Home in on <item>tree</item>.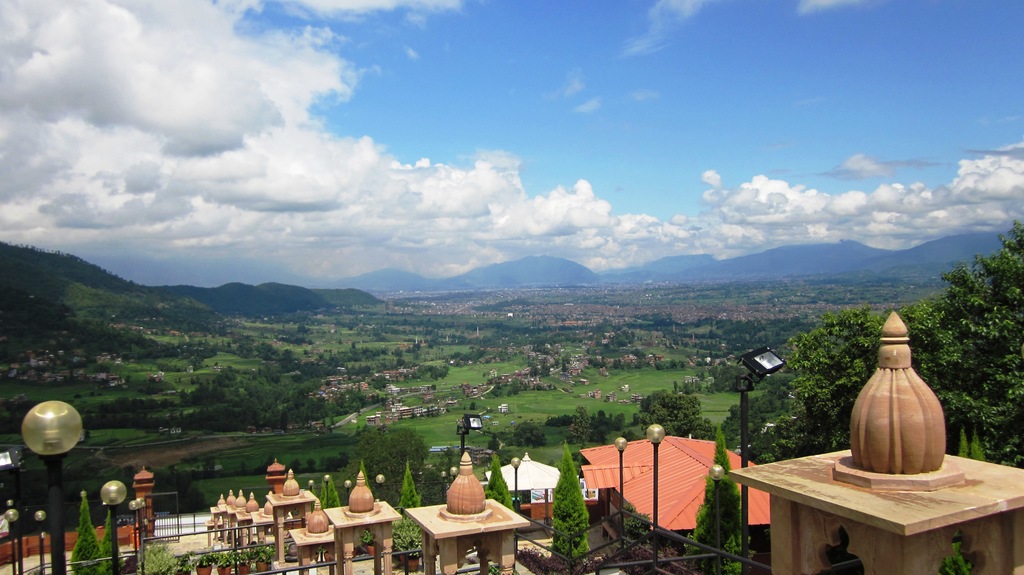
Homed in at [x1=339, y1=427, x2=453, y2=504].
